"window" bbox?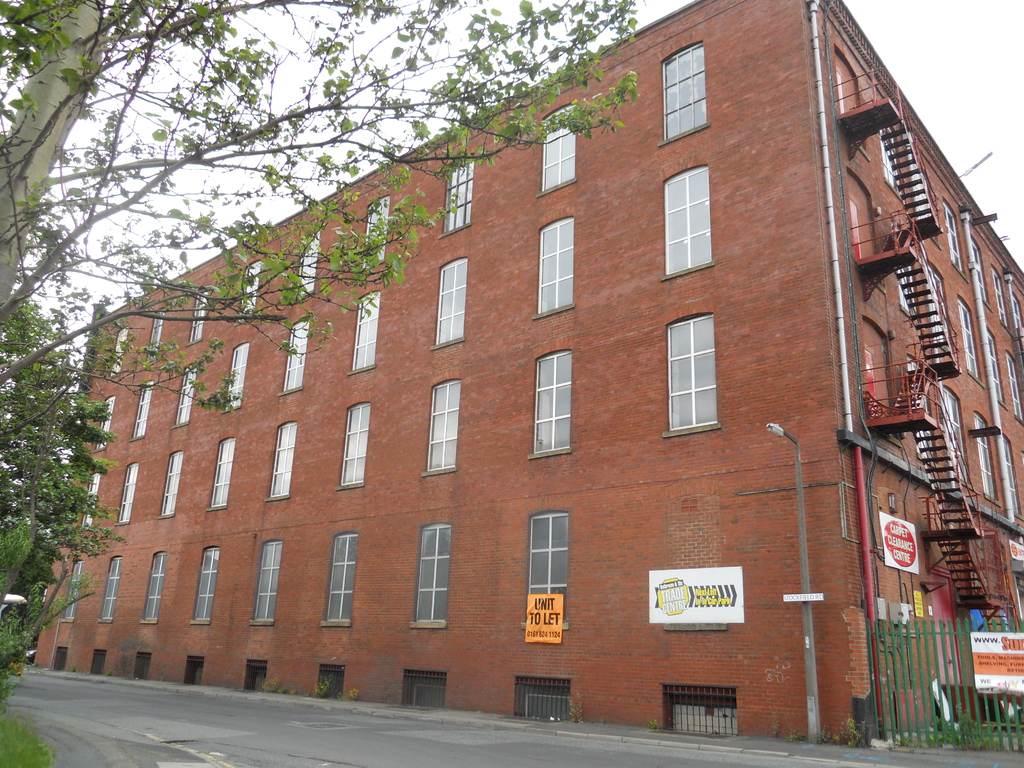
<region>653, 44, 719, 144</region>
